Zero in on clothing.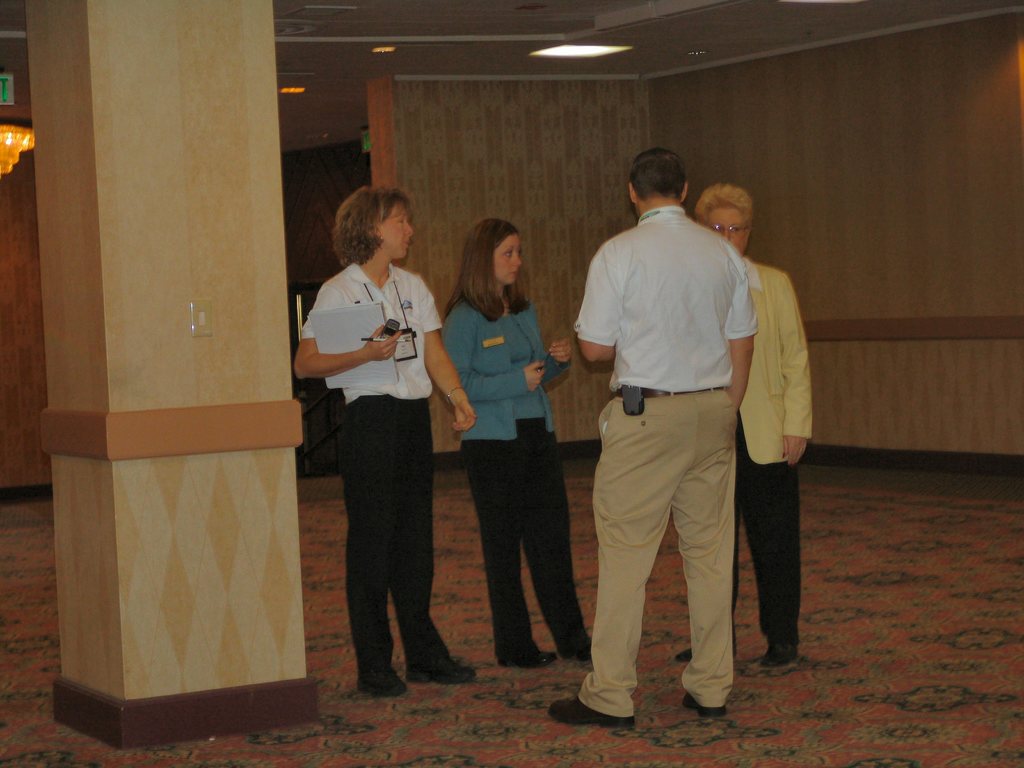
Zeroed in: bbox(719, 265, 819, 462).
